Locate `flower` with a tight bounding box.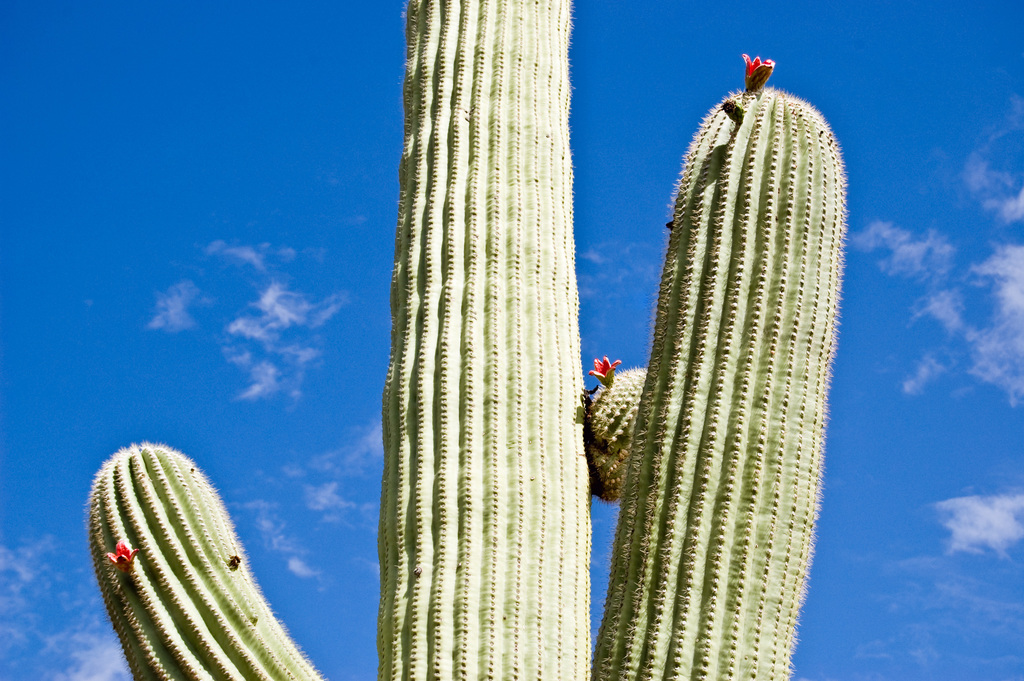
x1=590 y1=353 x2=618 y2=381.
